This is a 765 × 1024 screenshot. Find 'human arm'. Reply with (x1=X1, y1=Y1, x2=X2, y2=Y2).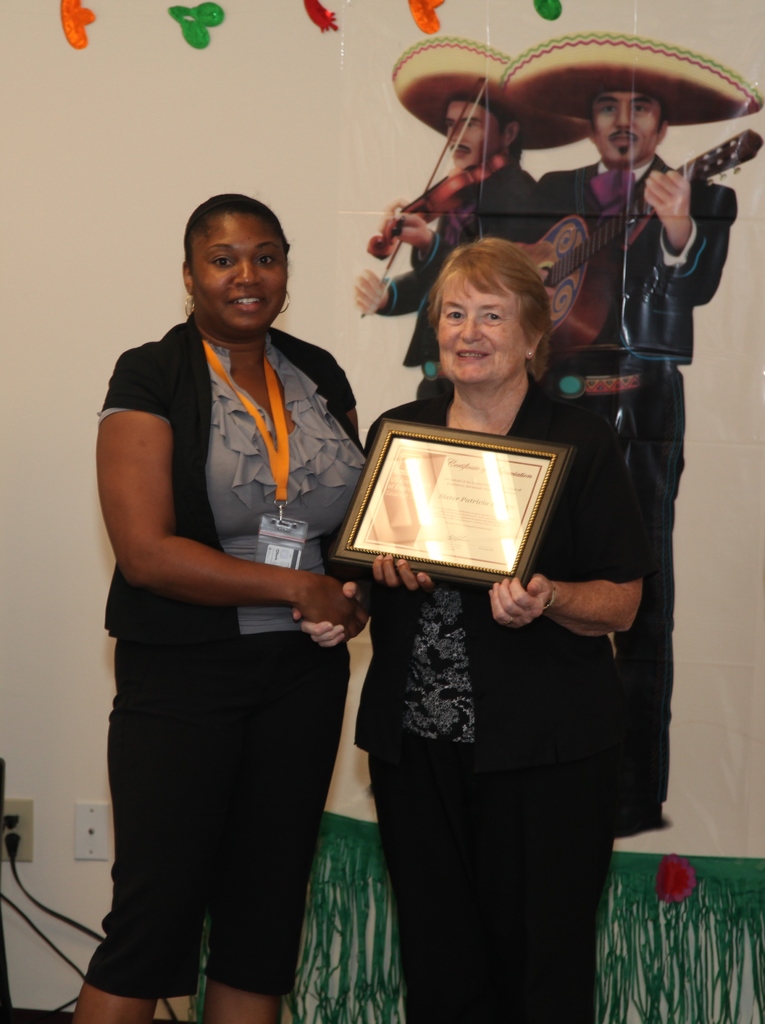
(x1=489, y1=422, x2=656, y2=641).
